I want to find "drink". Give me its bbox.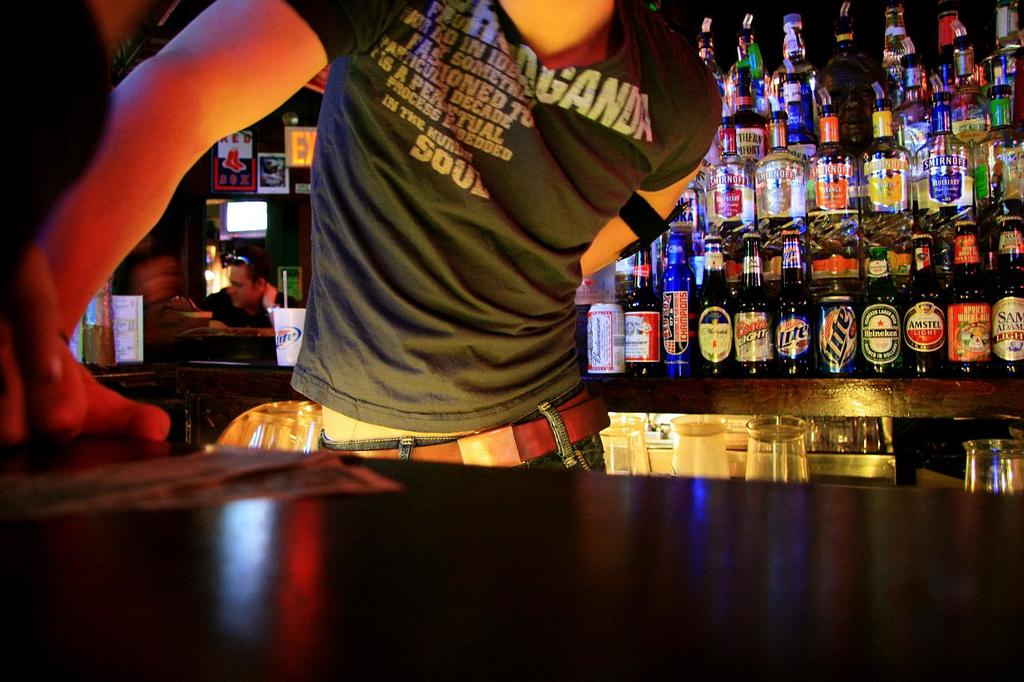
l=856, t=248, r=907, b=400.
